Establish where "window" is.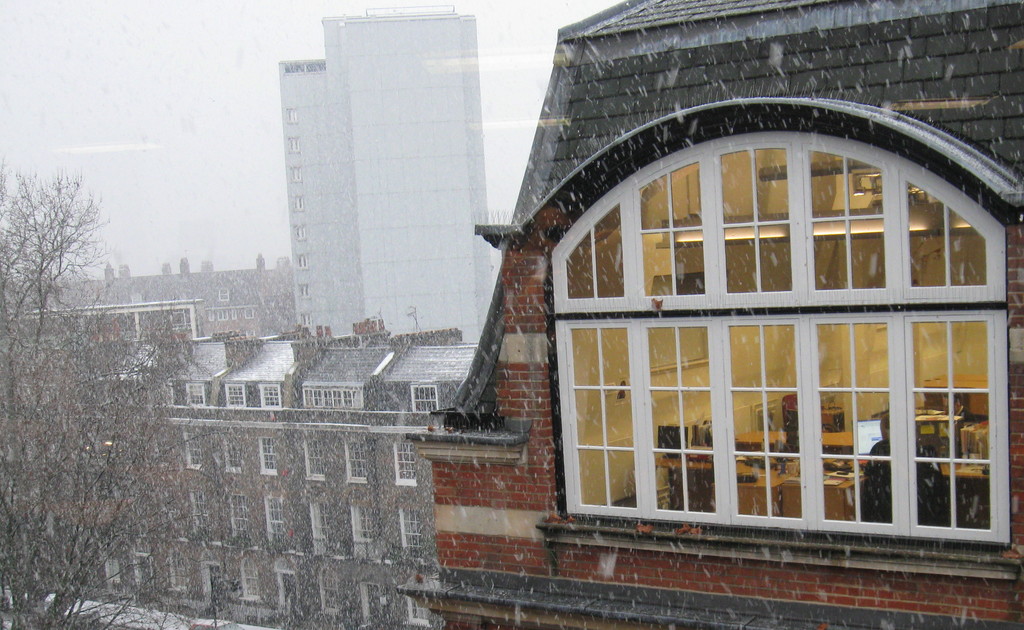
Established at [left=293, top=227, right=306, bottom=241].
